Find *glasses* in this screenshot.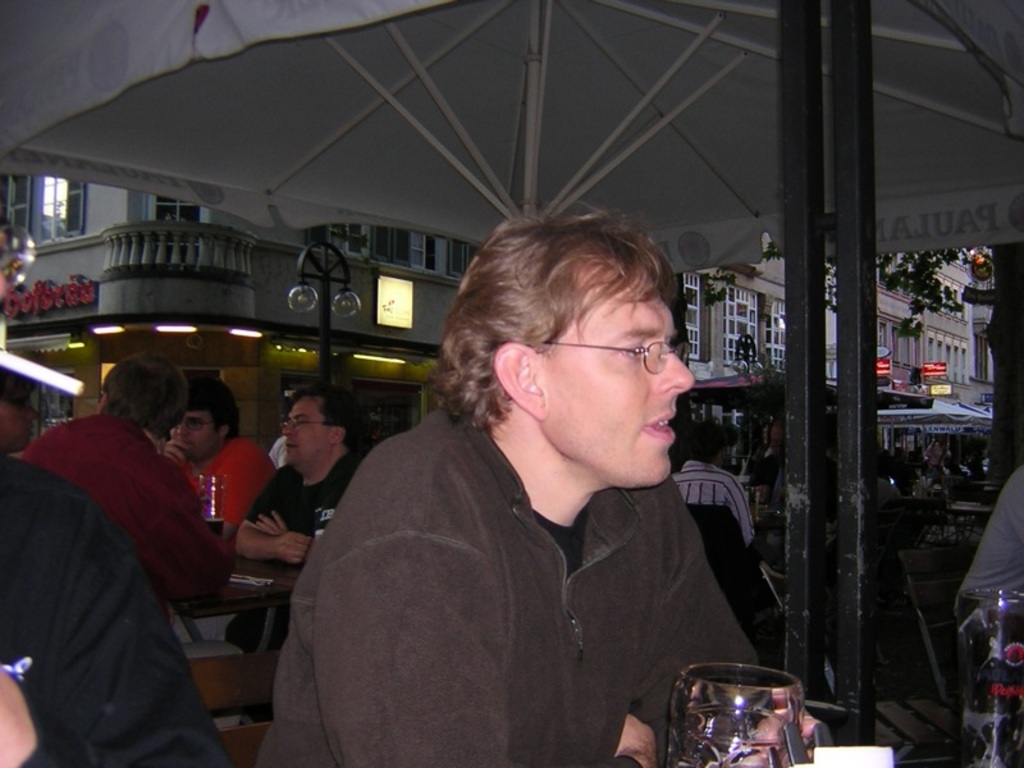
The bounding box for *glasses* is <bbox>282, 413, 340, 434</bbox>.
